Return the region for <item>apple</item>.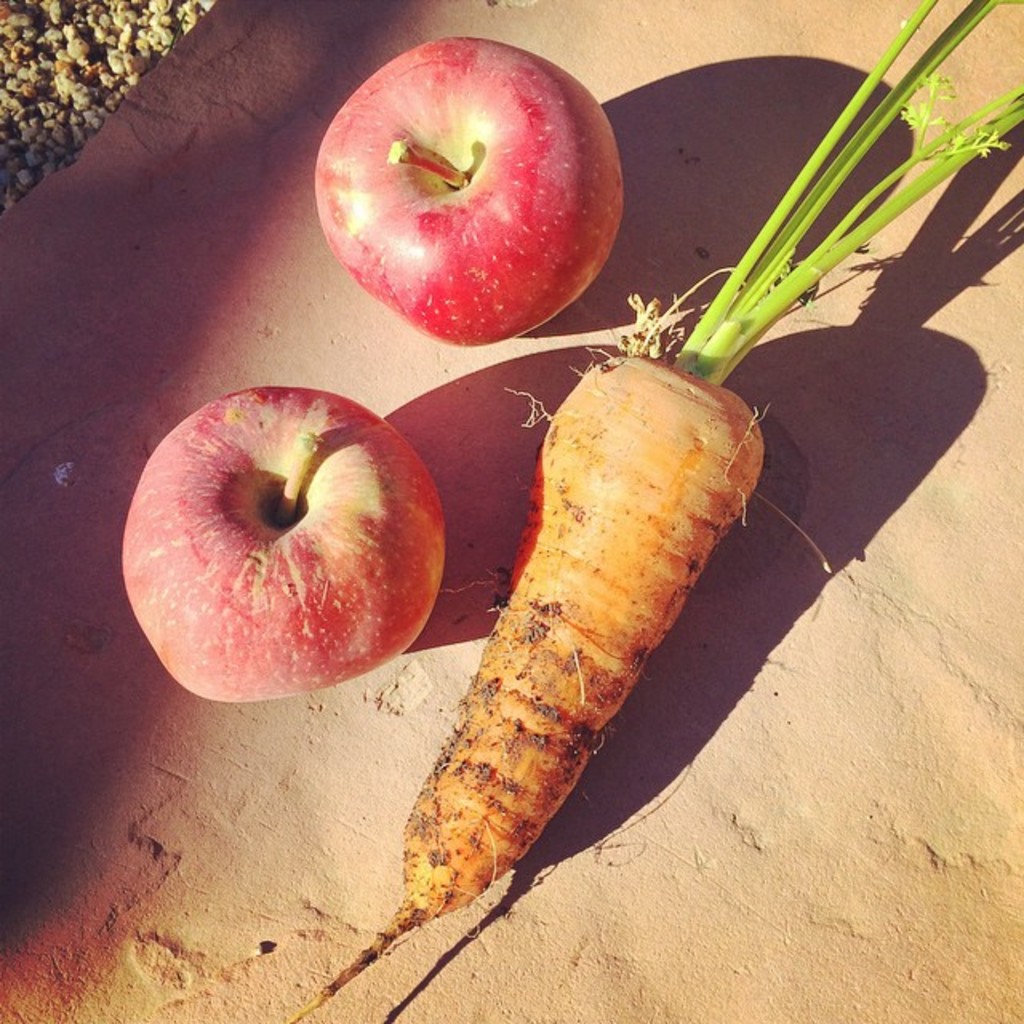
[left=115, top=378, right=446, bottom=706].
